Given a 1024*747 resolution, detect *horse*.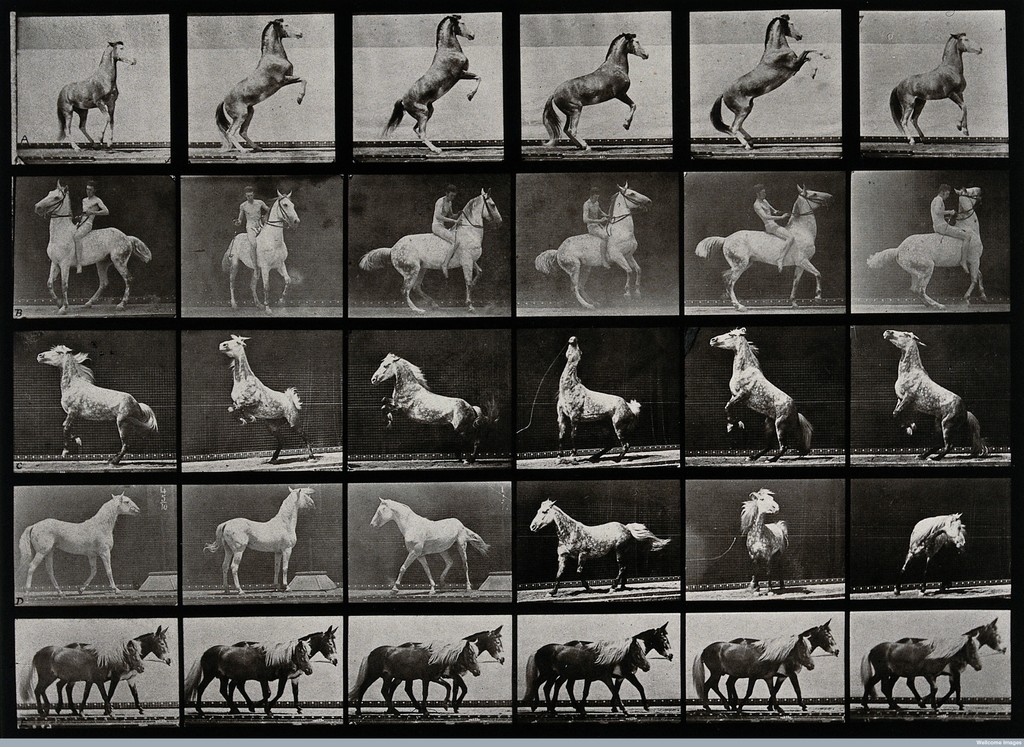
56/42/139/154.
